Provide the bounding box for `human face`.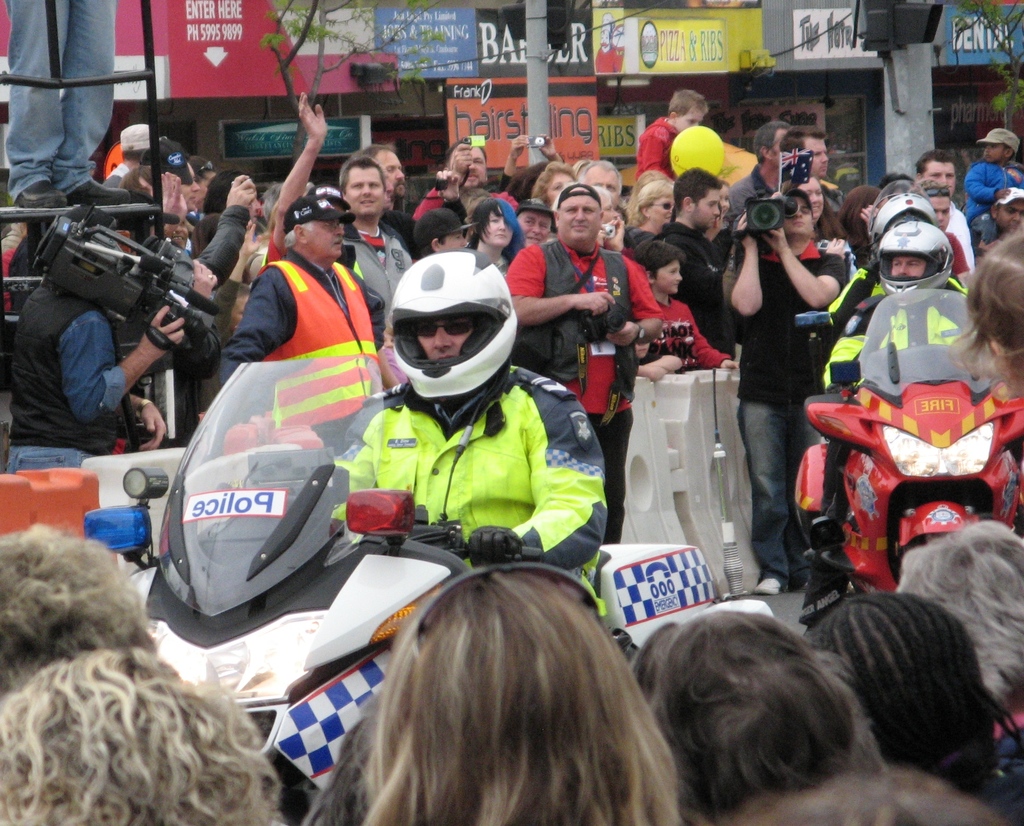
l=809, t=139, r=832, b=175.
